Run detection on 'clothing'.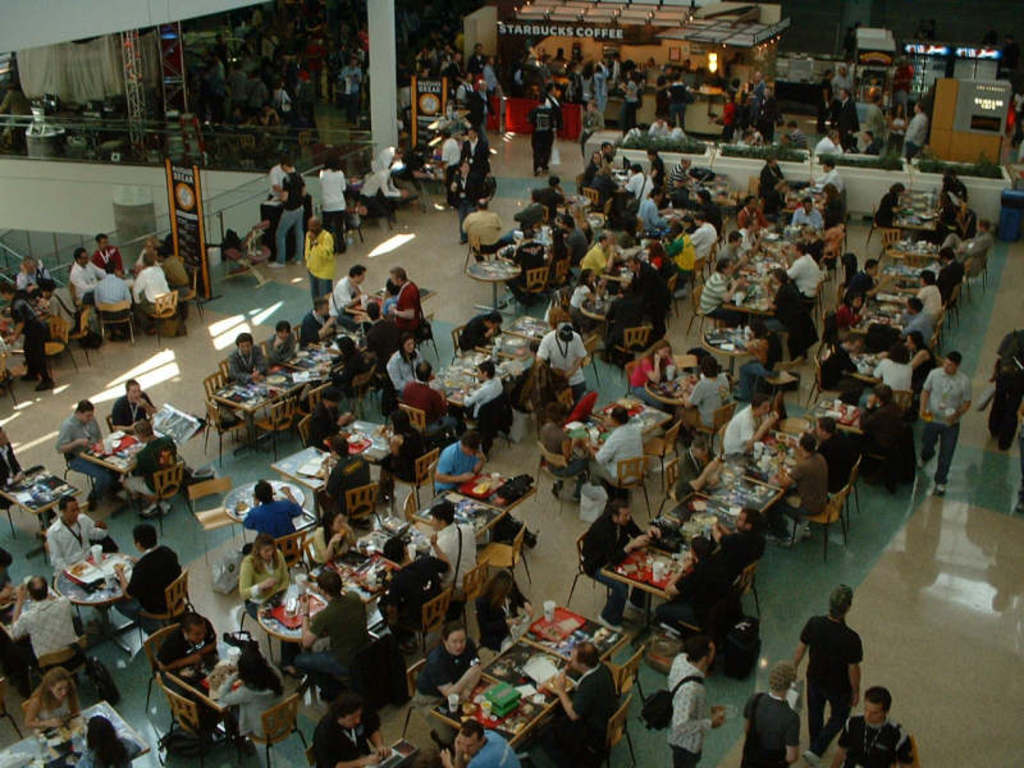
Result: (x1=460, y1=134, x2=486, y2=186).
